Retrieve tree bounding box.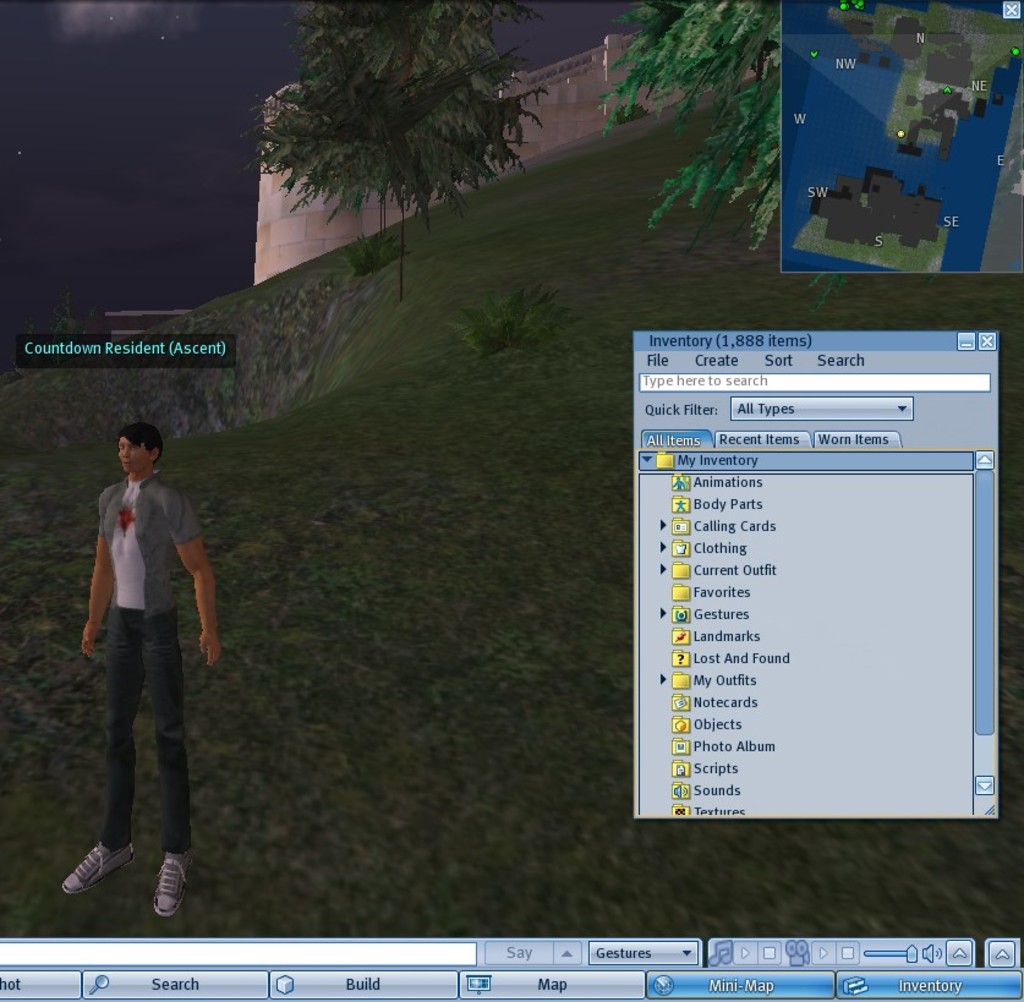
Bounding box: crop(590, 0, 783, 258).
